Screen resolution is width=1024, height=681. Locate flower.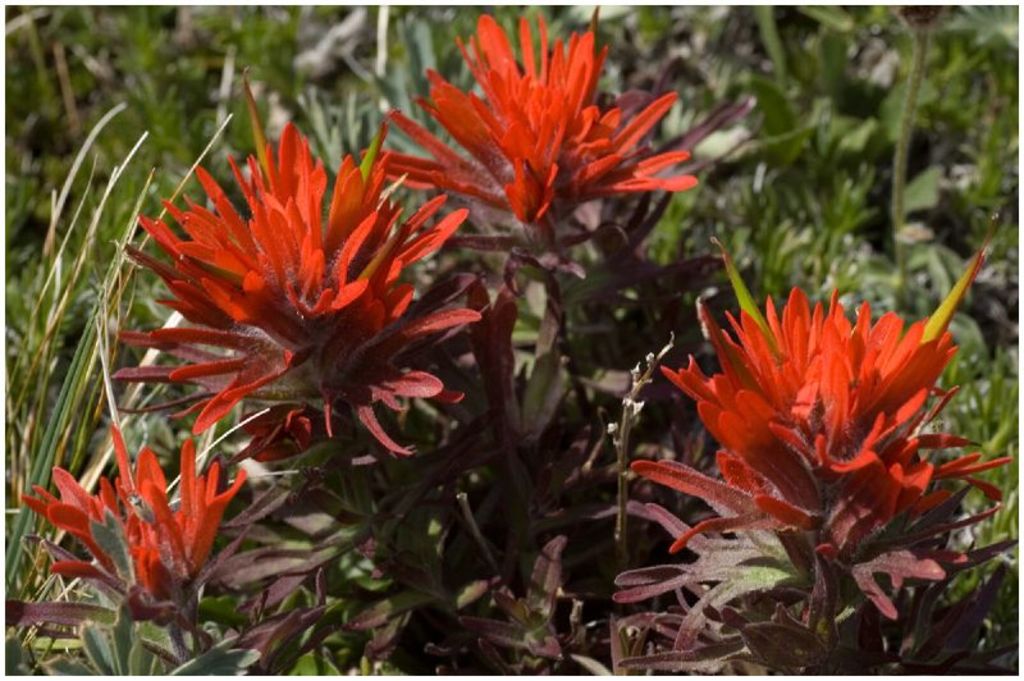
BBox(116, 118, 489, 486).
